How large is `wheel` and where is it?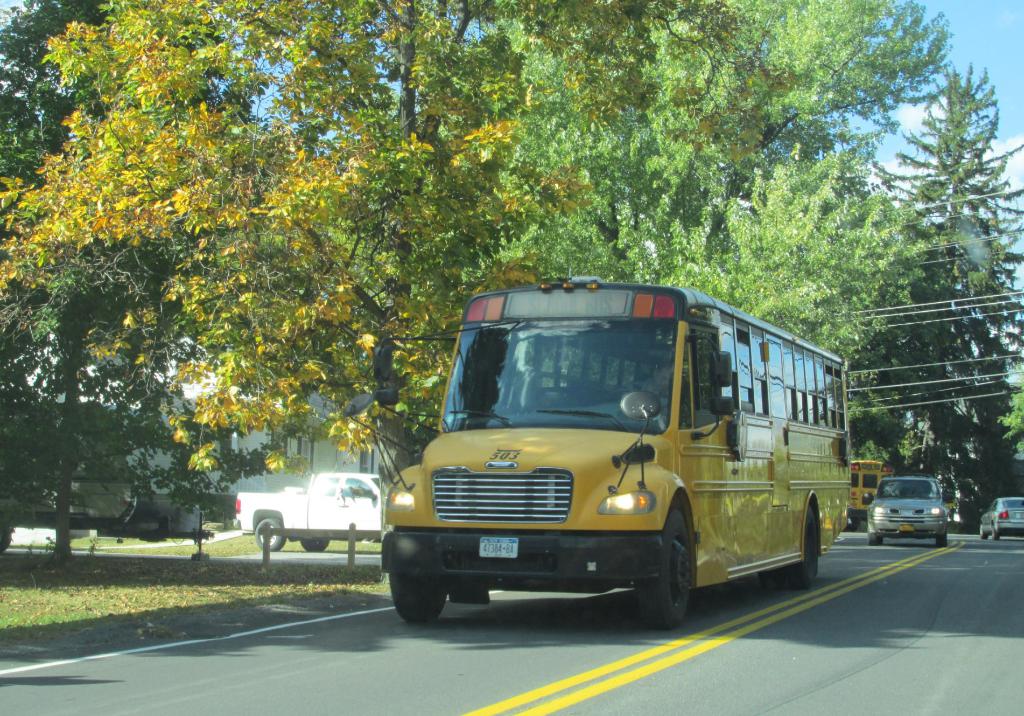
Bounding box: {"left": 789, "top": 505, "right": 817, "bottom": 590}.
